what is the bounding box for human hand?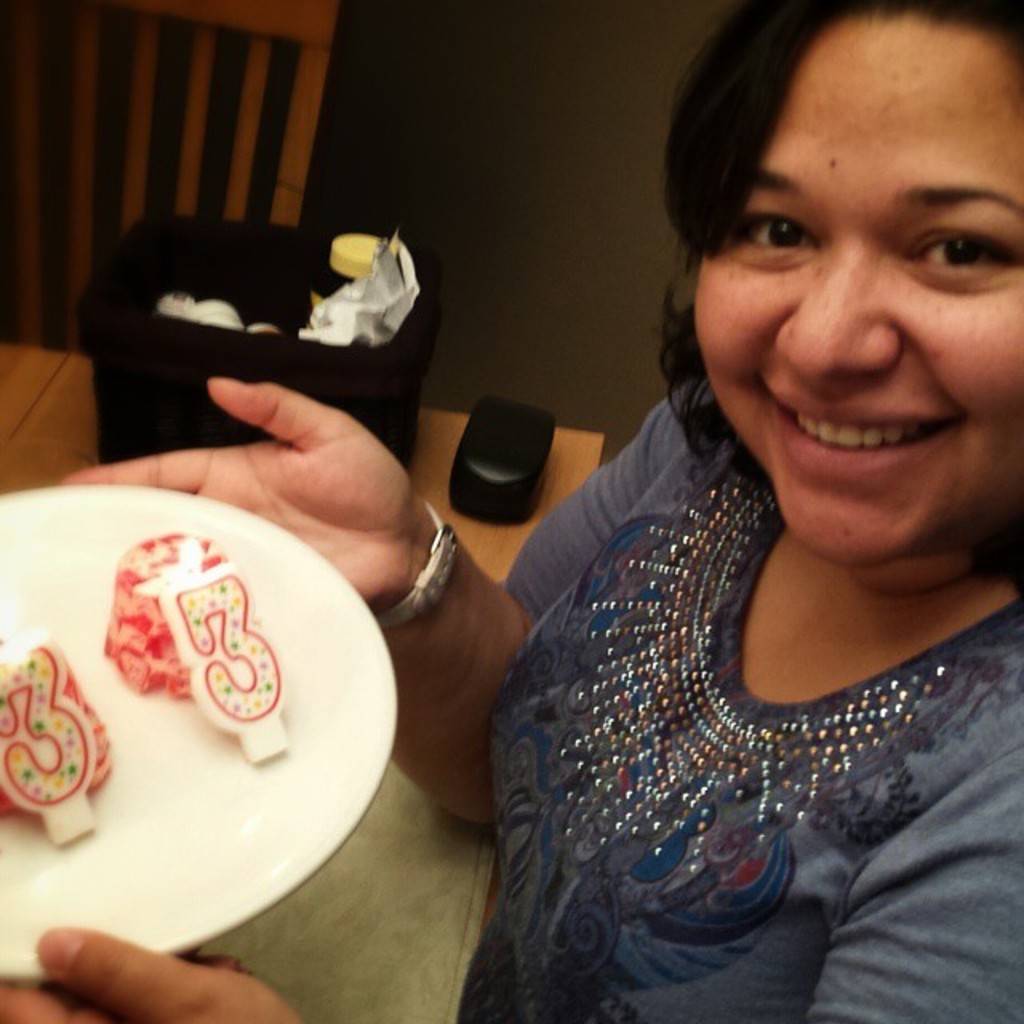
(left=112, top=347, right=525, bottom=611).
